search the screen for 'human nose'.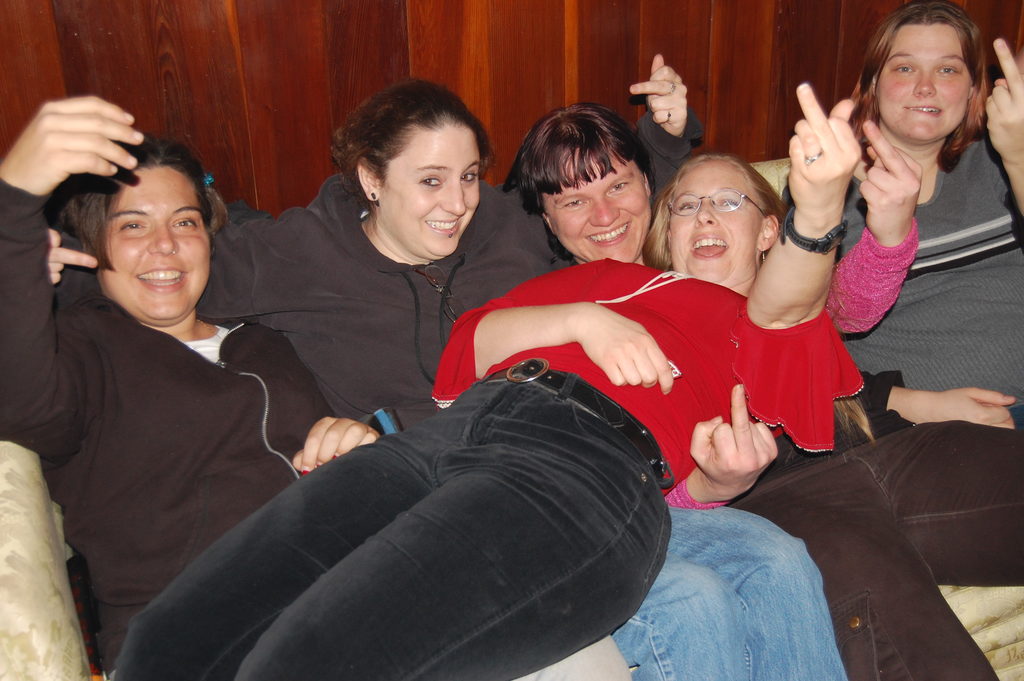
Found at box=[696, 200, 714, 227].
